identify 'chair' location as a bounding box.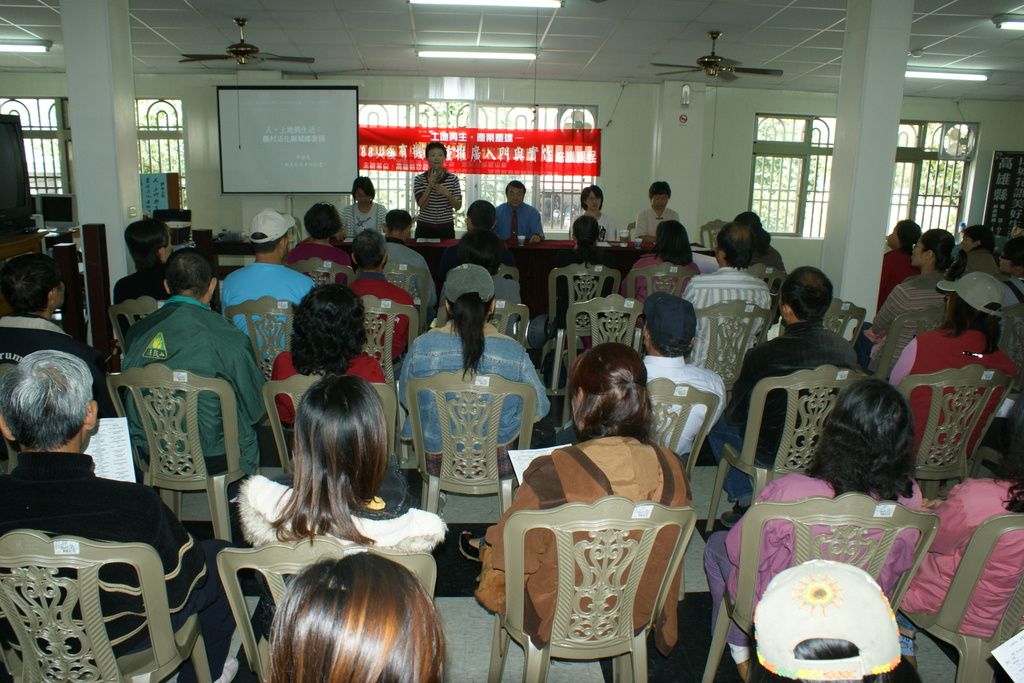
bbox=(865, 296, 950, 386).
